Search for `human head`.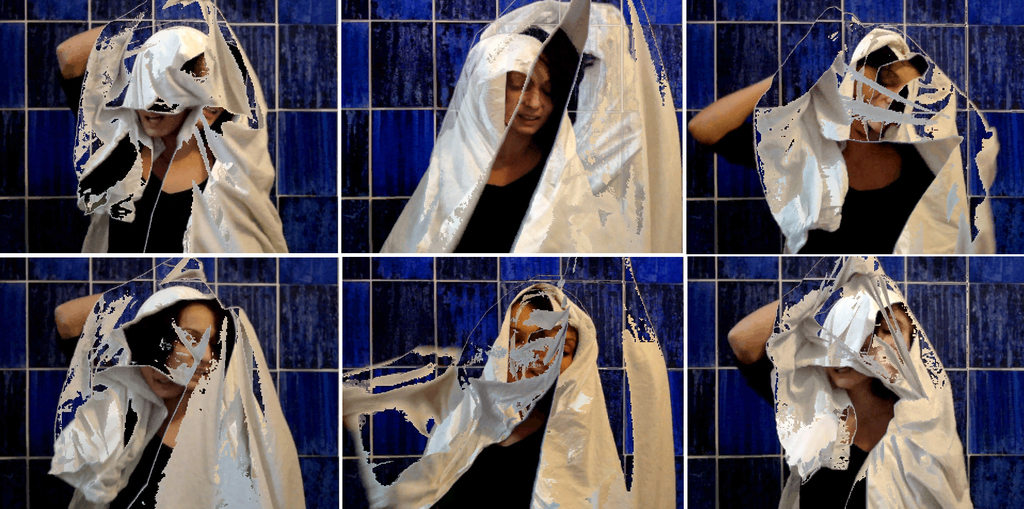
Found at region(501, 20, 581, 131).
